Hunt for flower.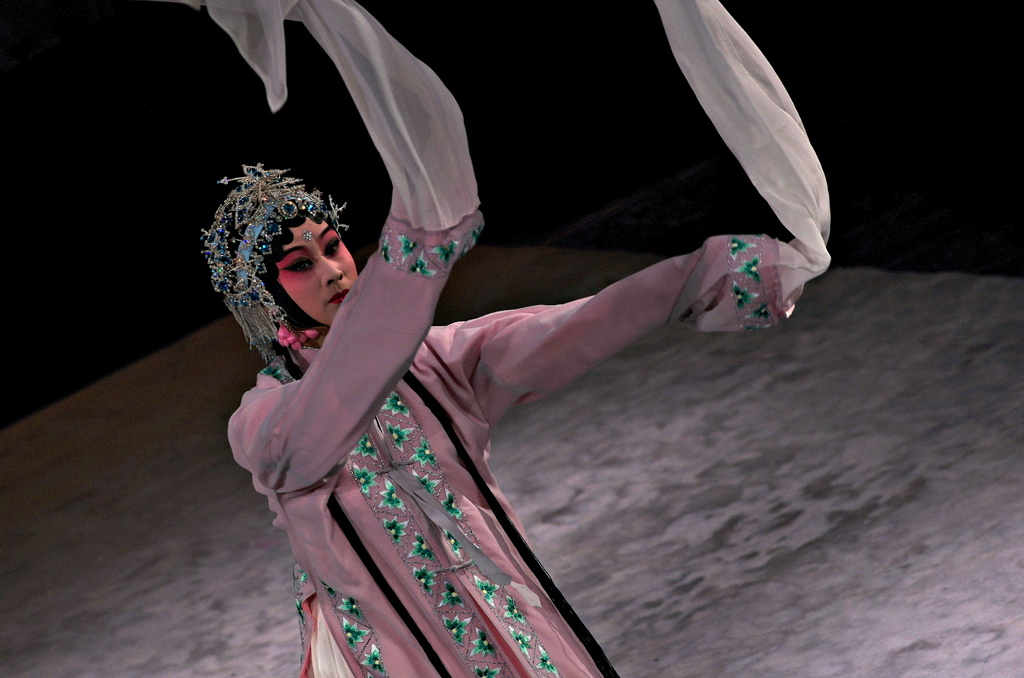
Hunted down at select_region(378, 480, 404, 512).
